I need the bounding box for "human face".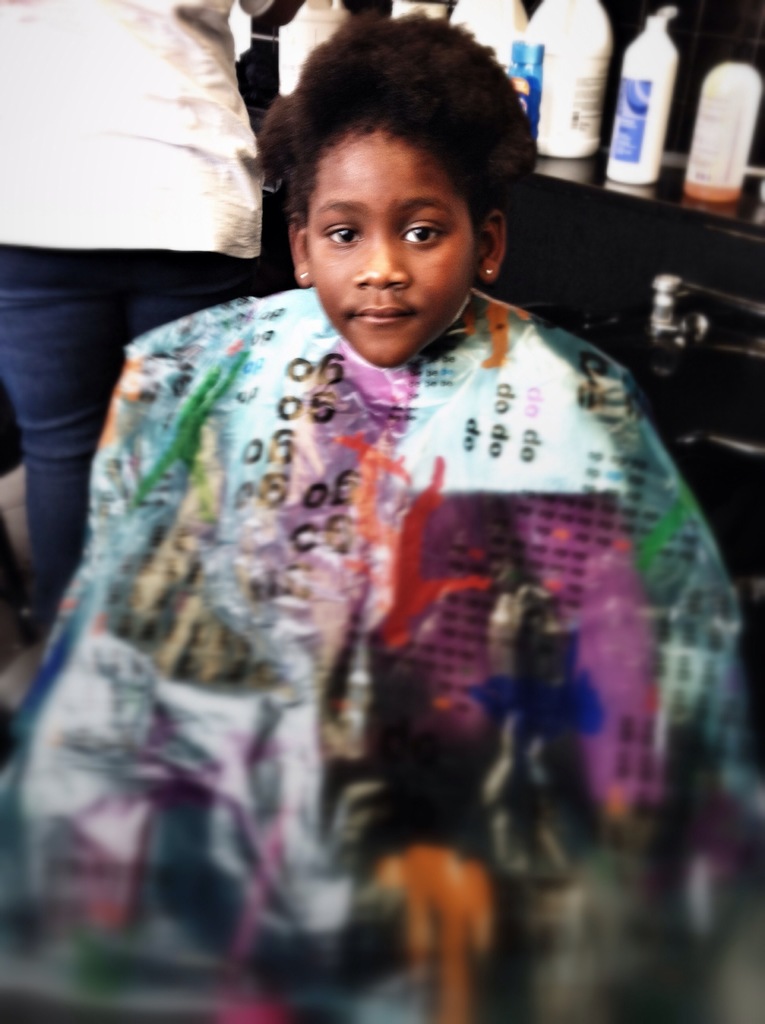
Here it is: rect(313, 134, 472, 370).
